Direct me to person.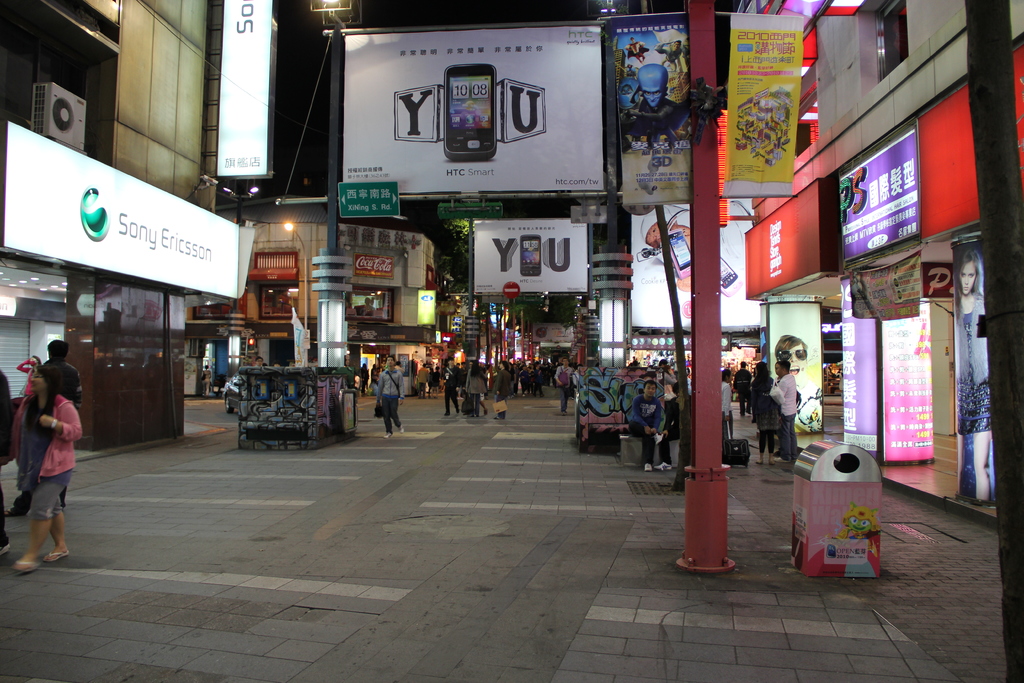
Direction: {"x1": 625, "y1": 377, "x2": 661, "y2": 469}.
